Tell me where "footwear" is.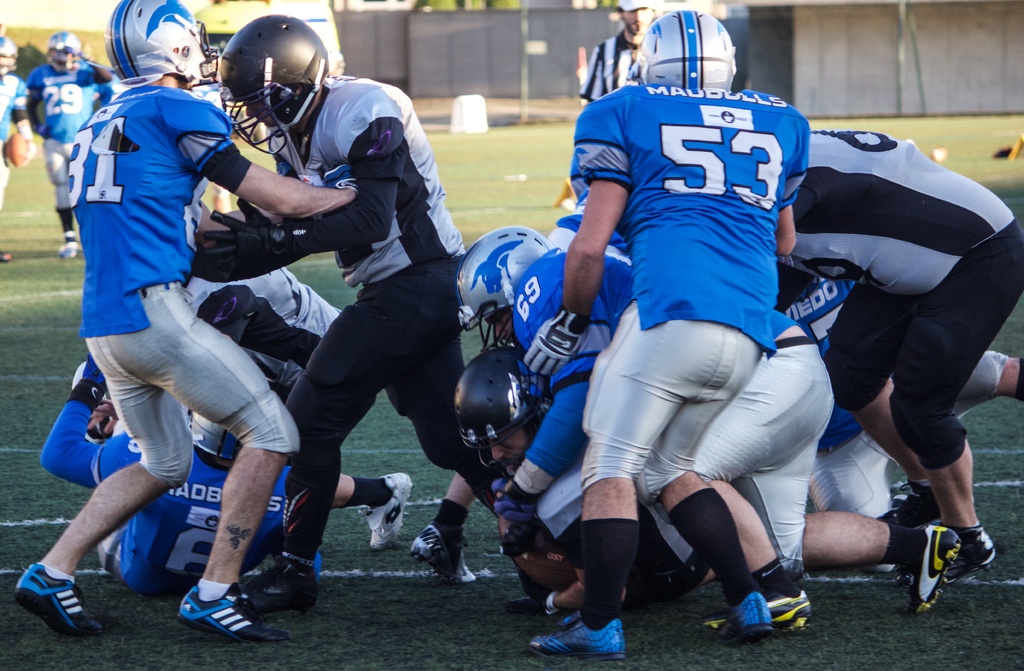
"footwear" is at [left=697, top=588, right=812, bottom=631].
